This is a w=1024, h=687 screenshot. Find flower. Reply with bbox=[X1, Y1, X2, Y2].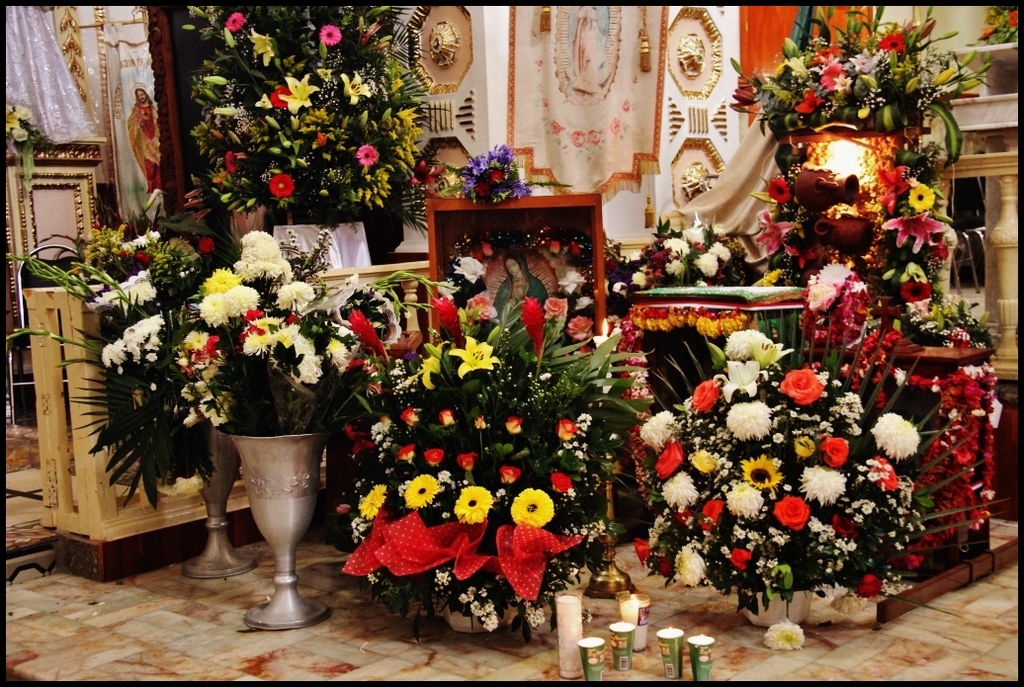
bbox=[353, 146, 380, 165].
